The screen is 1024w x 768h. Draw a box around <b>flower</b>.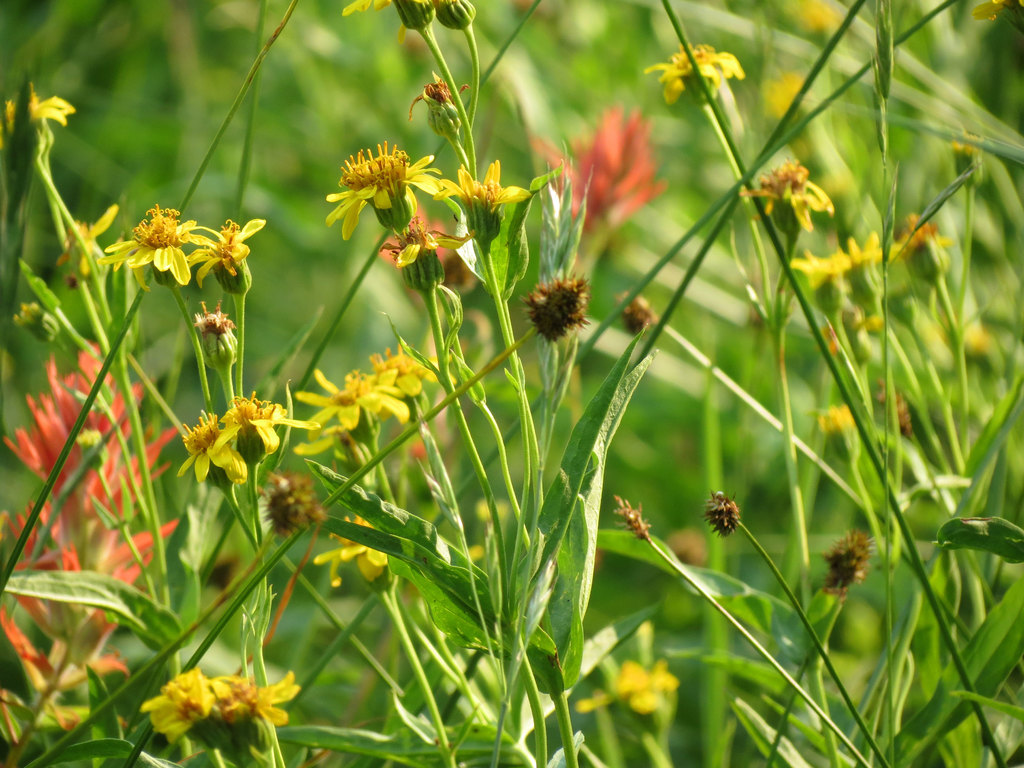
crop(144, 666, 232, 755).
